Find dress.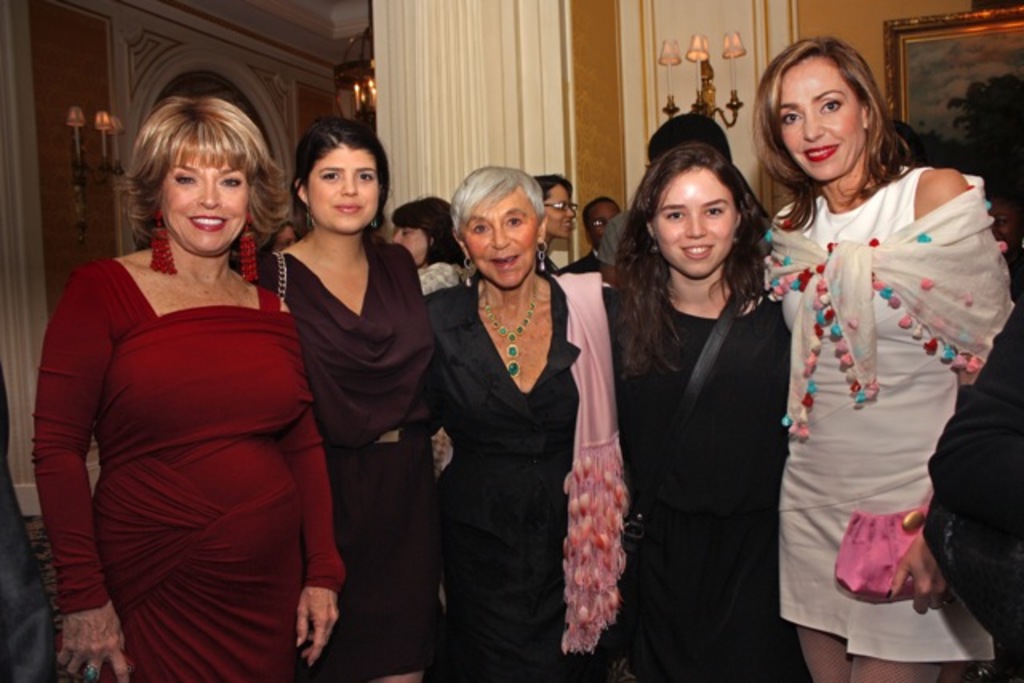
{"x1": 429, "y1": 272, "x2": 598, "y2": 681}.
